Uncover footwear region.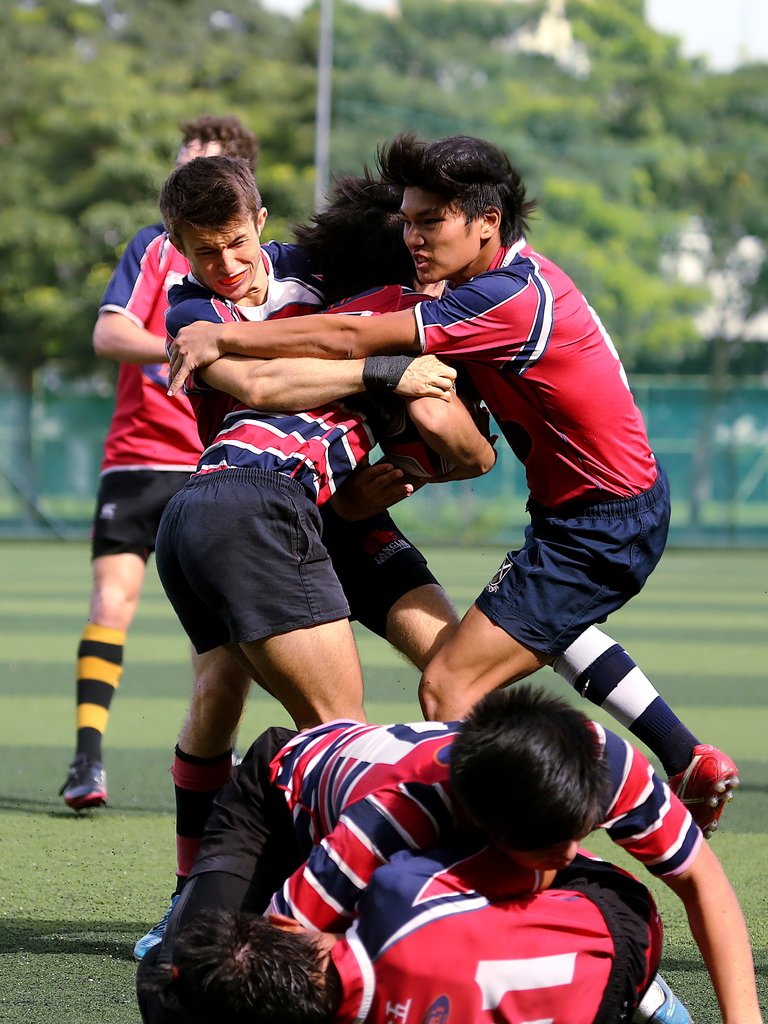
Uncovered: 128 896 189 964.
